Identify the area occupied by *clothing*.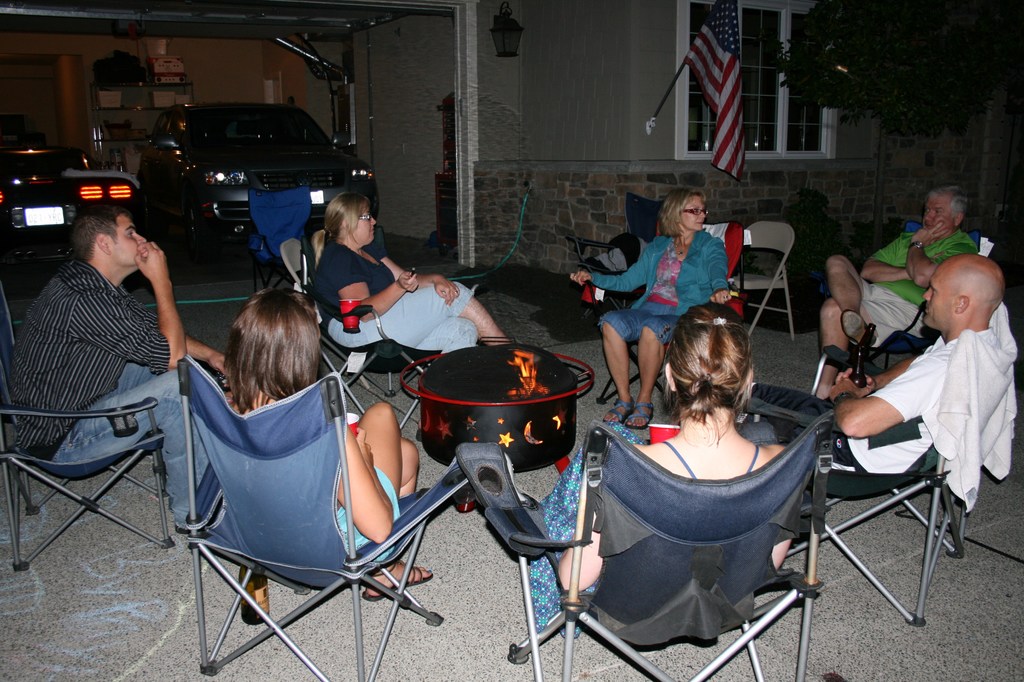
Area: [x1=311, y1=236, x2=495, y2=359].
